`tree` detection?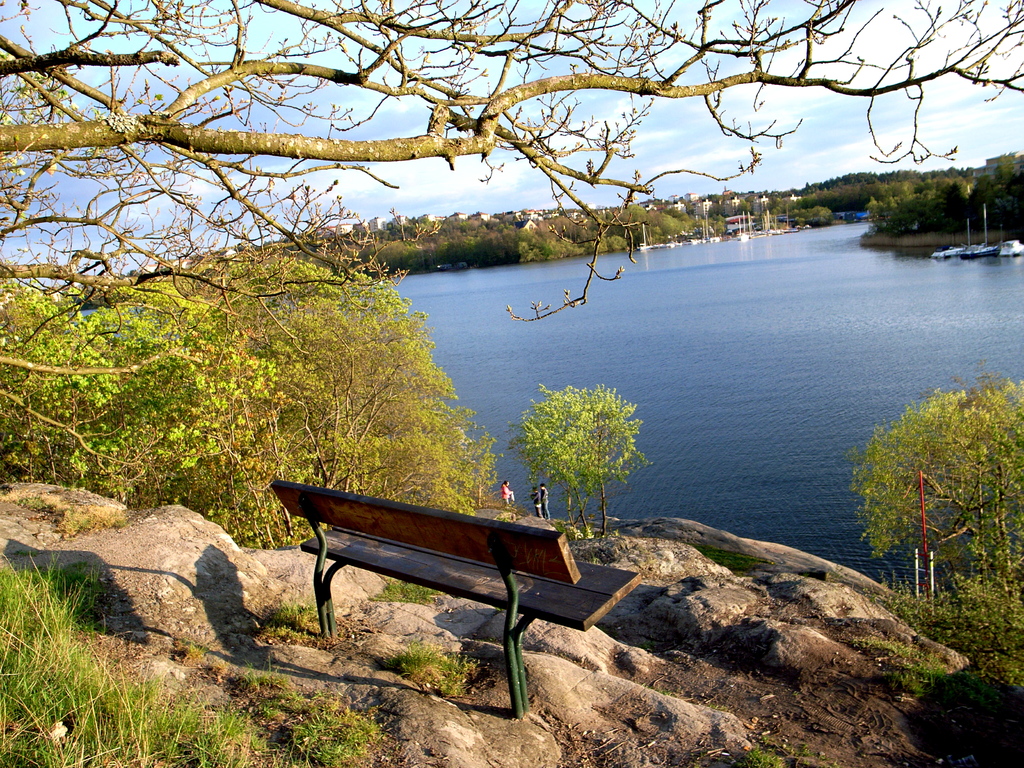
842 387 1023 607
